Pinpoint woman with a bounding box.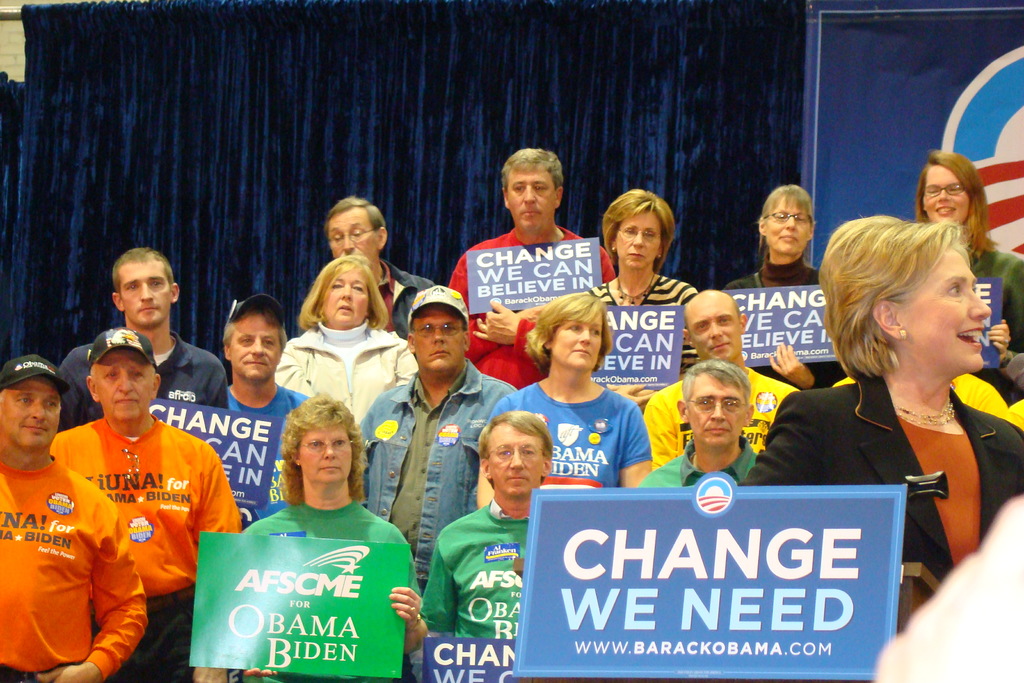
472/300/656/513.
